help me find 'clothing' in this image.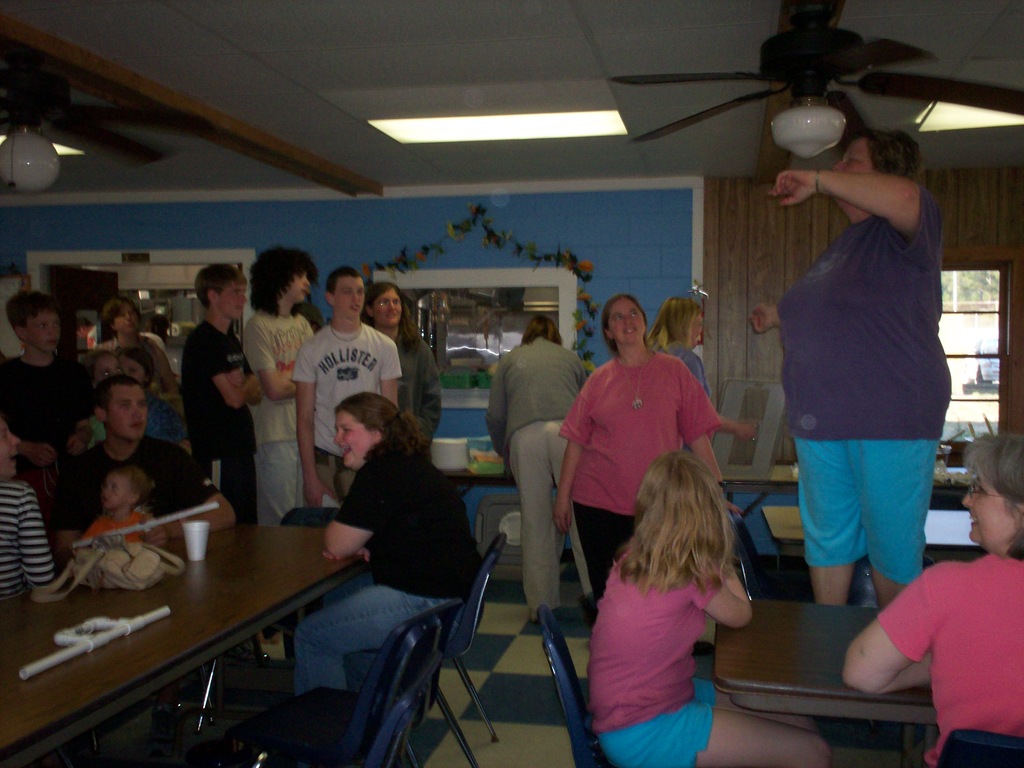
Found it: (x1=99, y1=330, x2=176, y2=403).
